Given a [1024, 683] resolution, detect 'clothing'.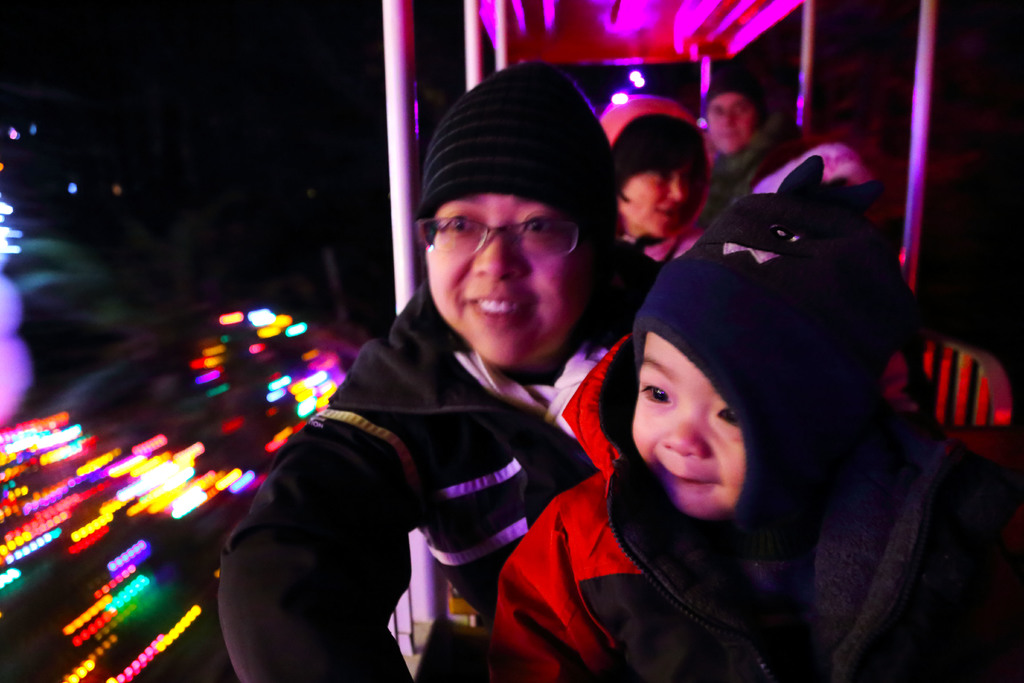
<bbox>487, 335, 1023, 682</bbox>.
